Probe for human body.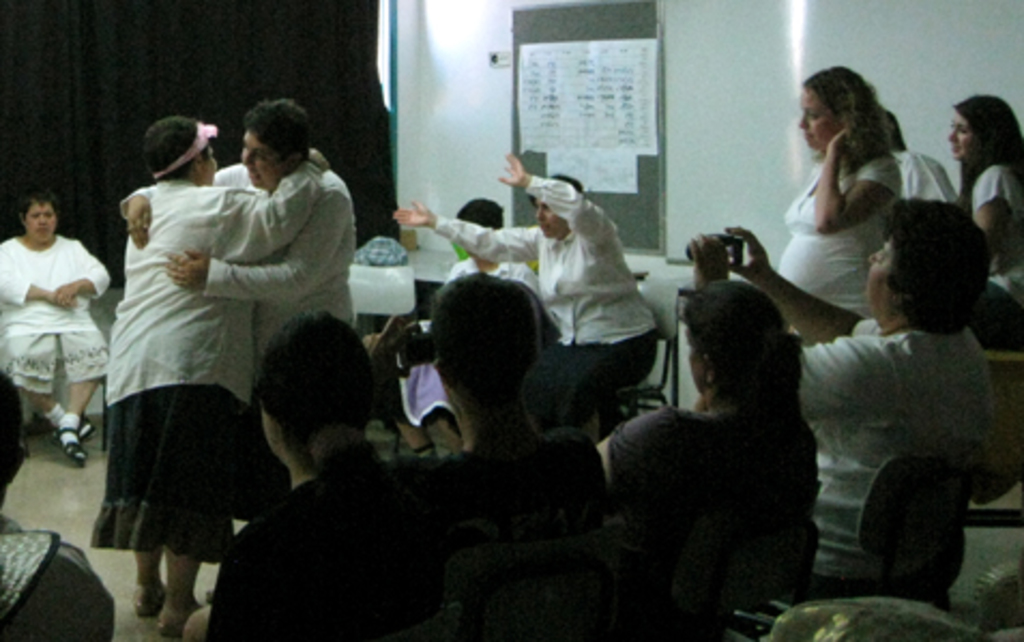
Probe result: {"left": 120, "top": 161, "right": 354, "bottom": 522}.
